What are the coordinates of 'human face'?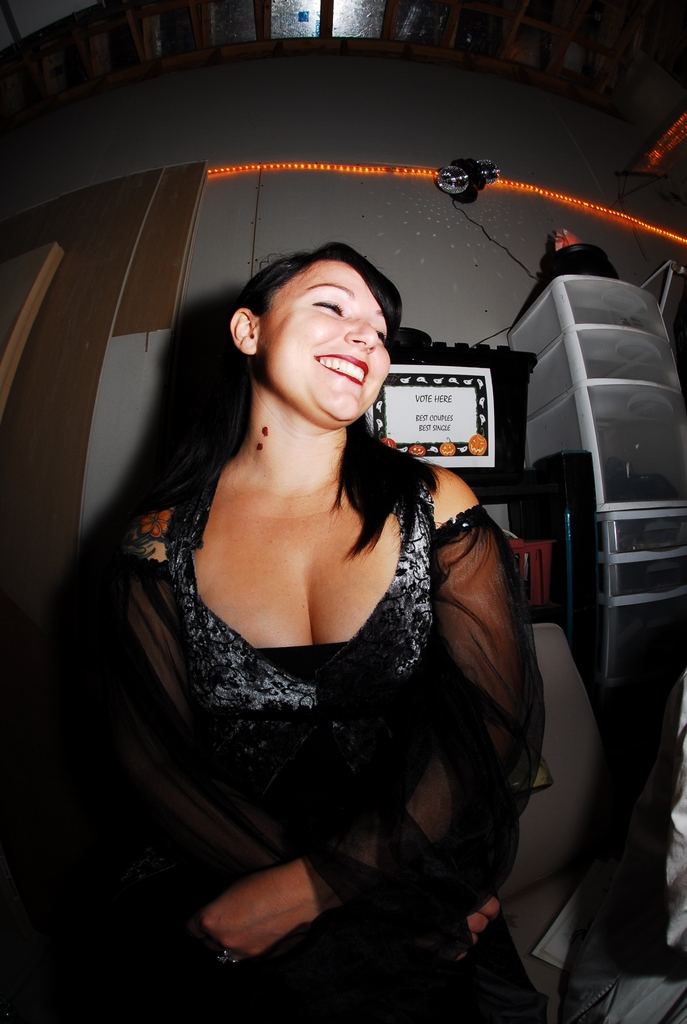
box(267, 257, 393, 428).
